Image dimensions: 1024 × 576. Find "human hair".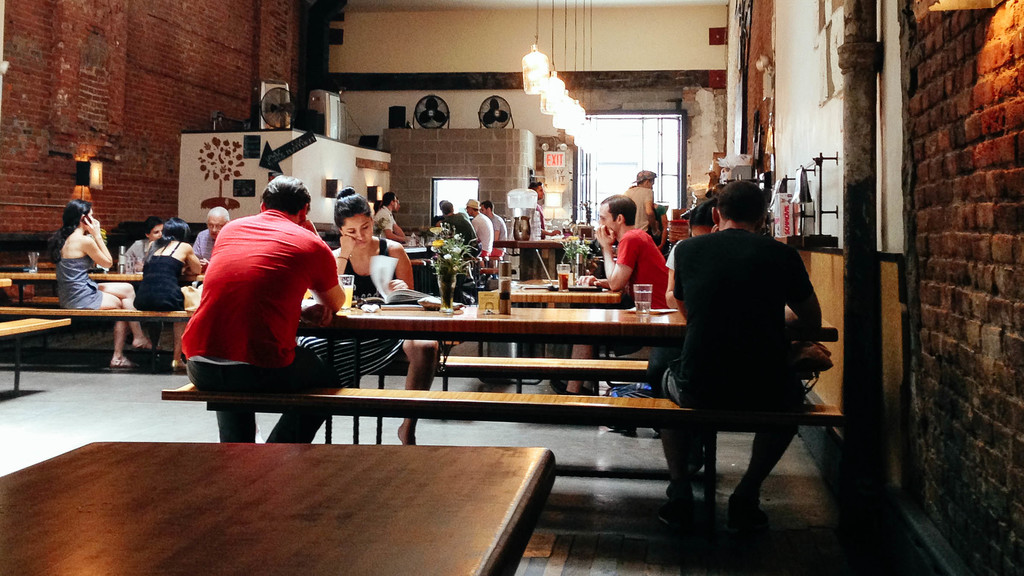
x1=379, y1=193, x2=394, y2=204.
